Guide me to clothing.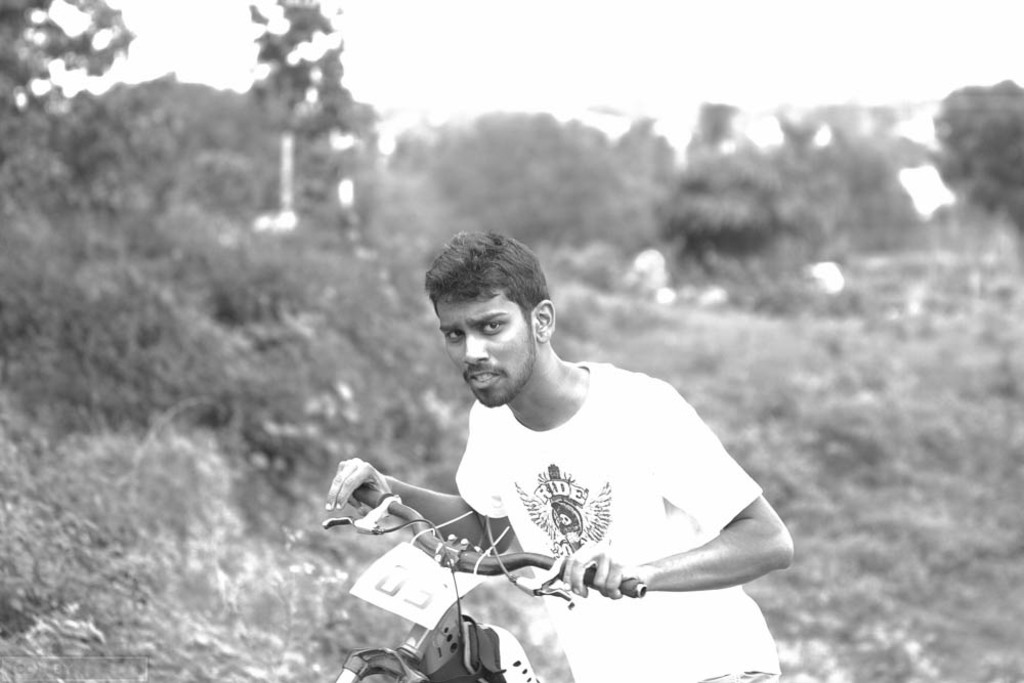
Guidance: 449 355 793 682.
